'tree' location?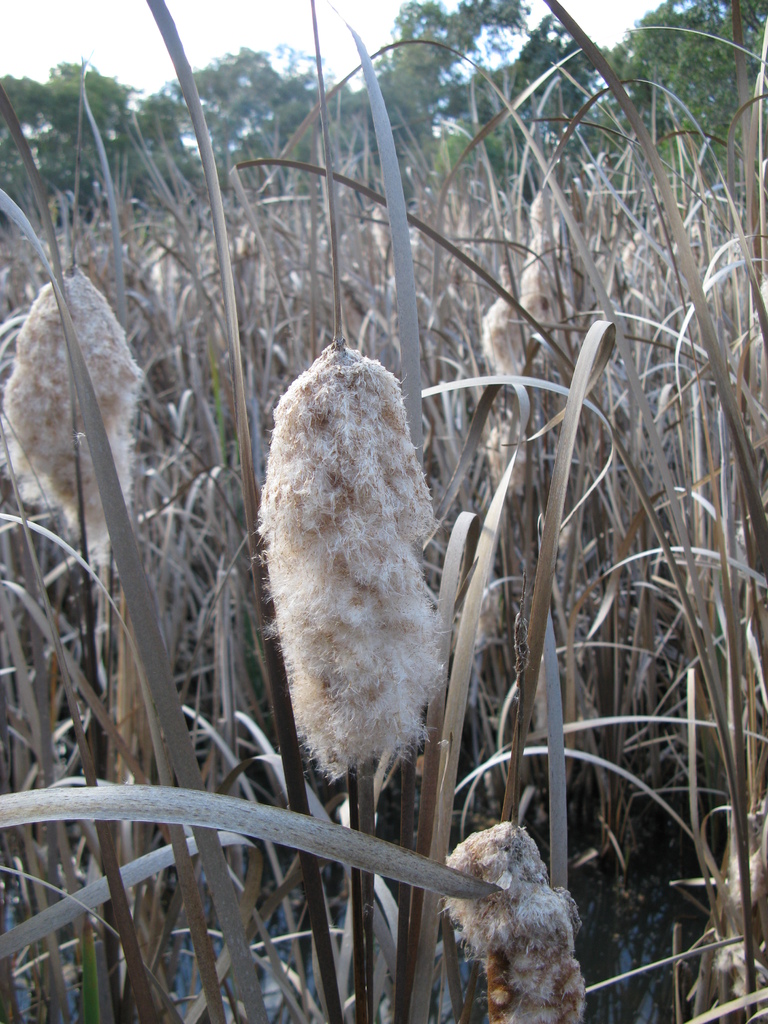
bbox=[0, 61, 63, 237]
